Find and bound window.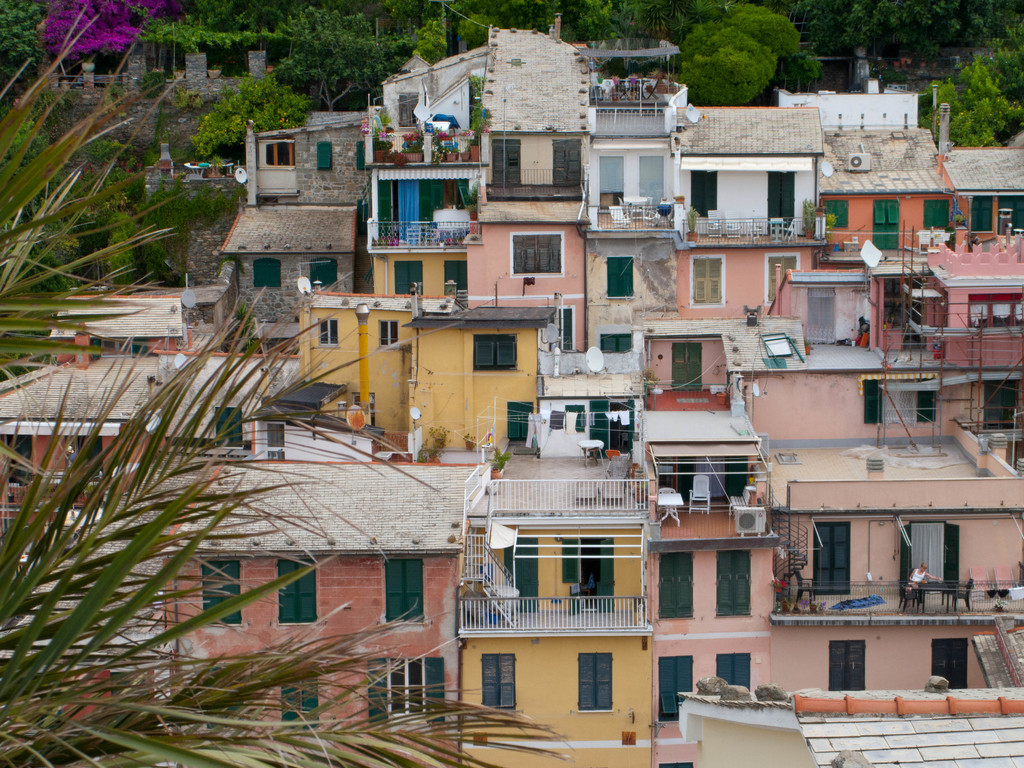
Bound: l=250, t=253, r=283, b=289.
